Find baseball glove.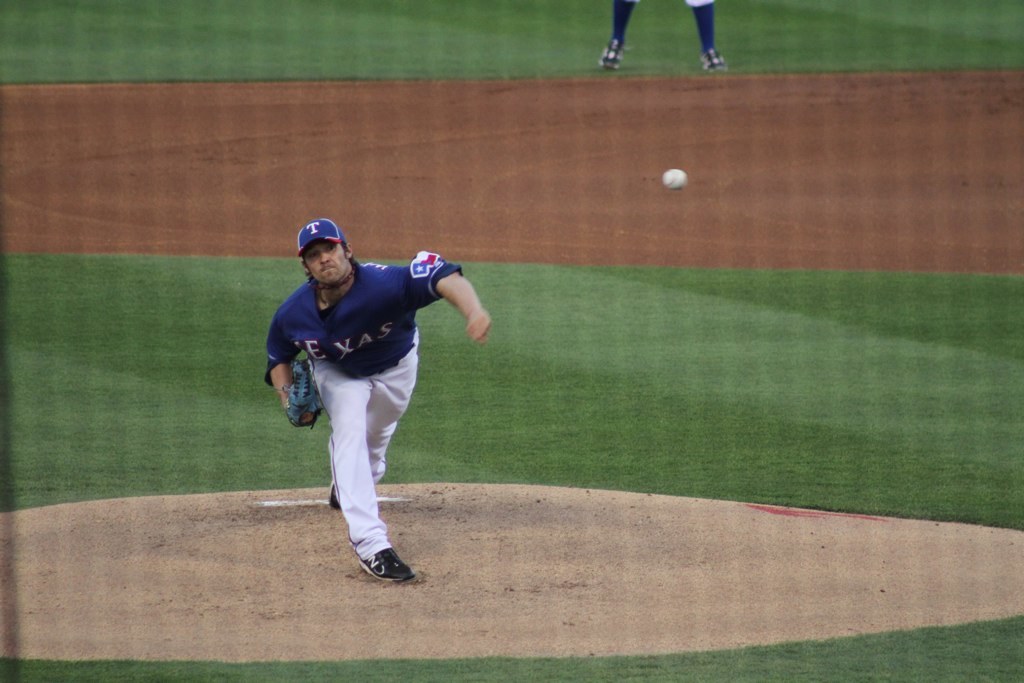
locate(283, 357, 325, 429).
